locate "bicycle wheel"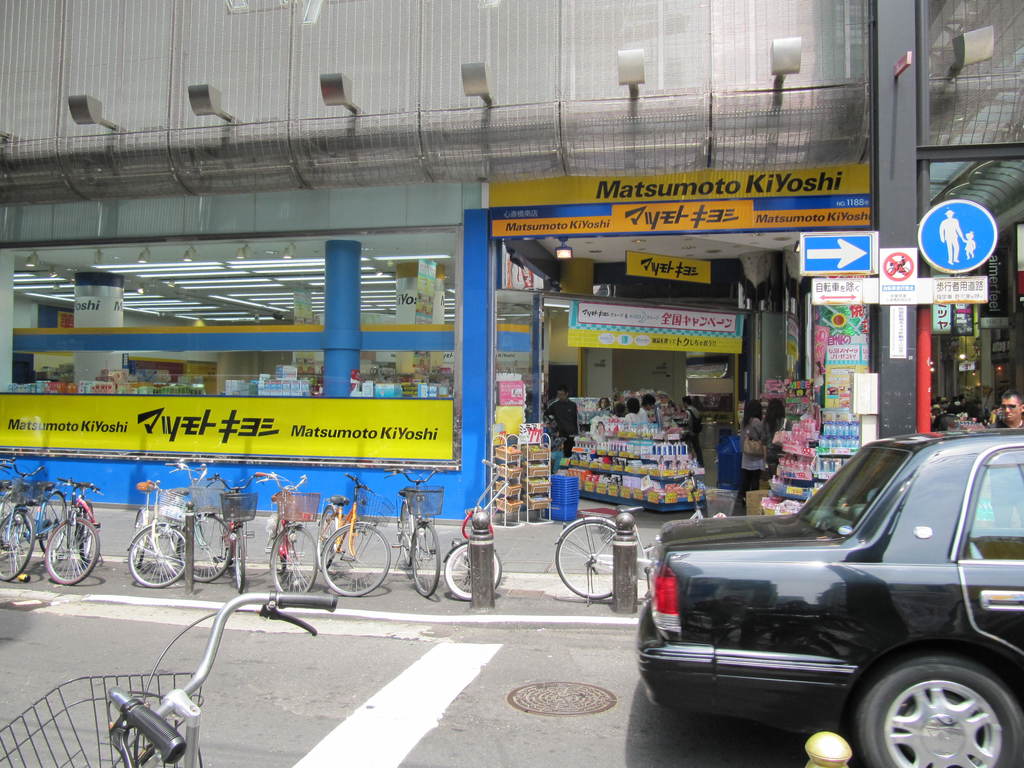
left=232, top=521, right=246, bottom=593
